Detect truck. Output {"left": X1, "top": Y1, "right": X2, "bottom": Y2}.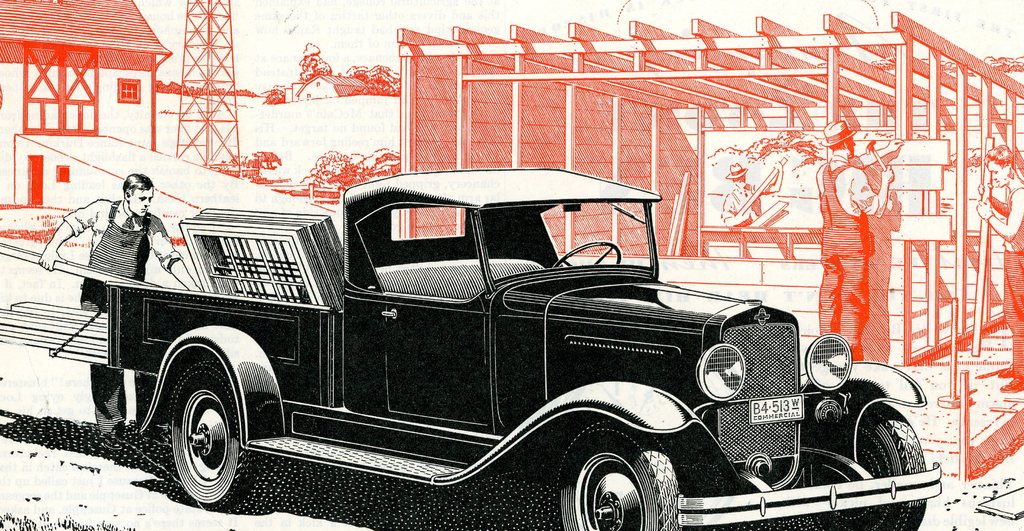
{"left": 19, "top": 164, "right": 888, "bottom": 526}.
